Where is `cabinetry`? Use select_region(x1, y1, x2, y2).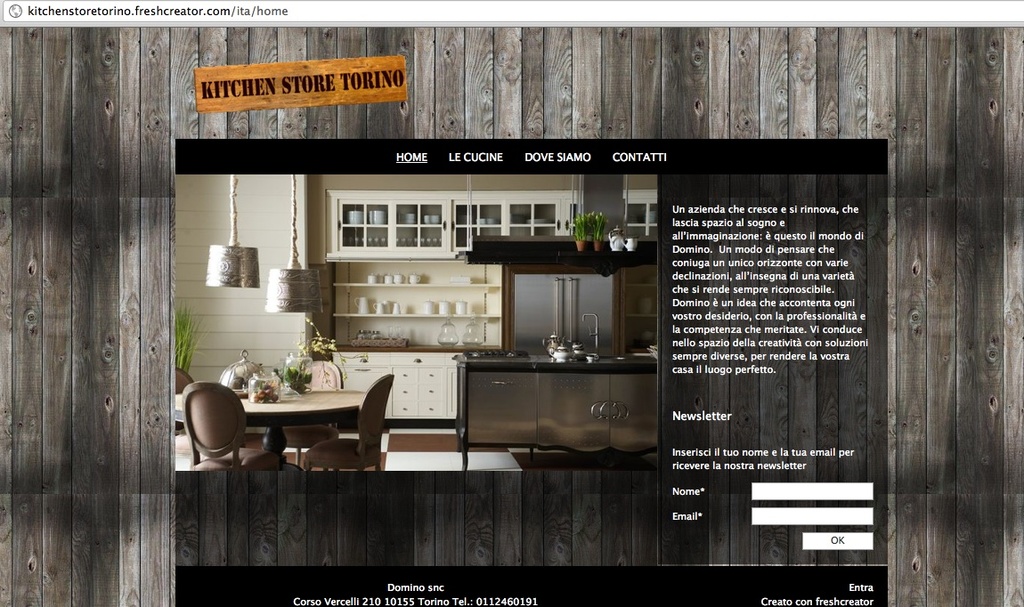
select_region(337, 338, 469, 433).
